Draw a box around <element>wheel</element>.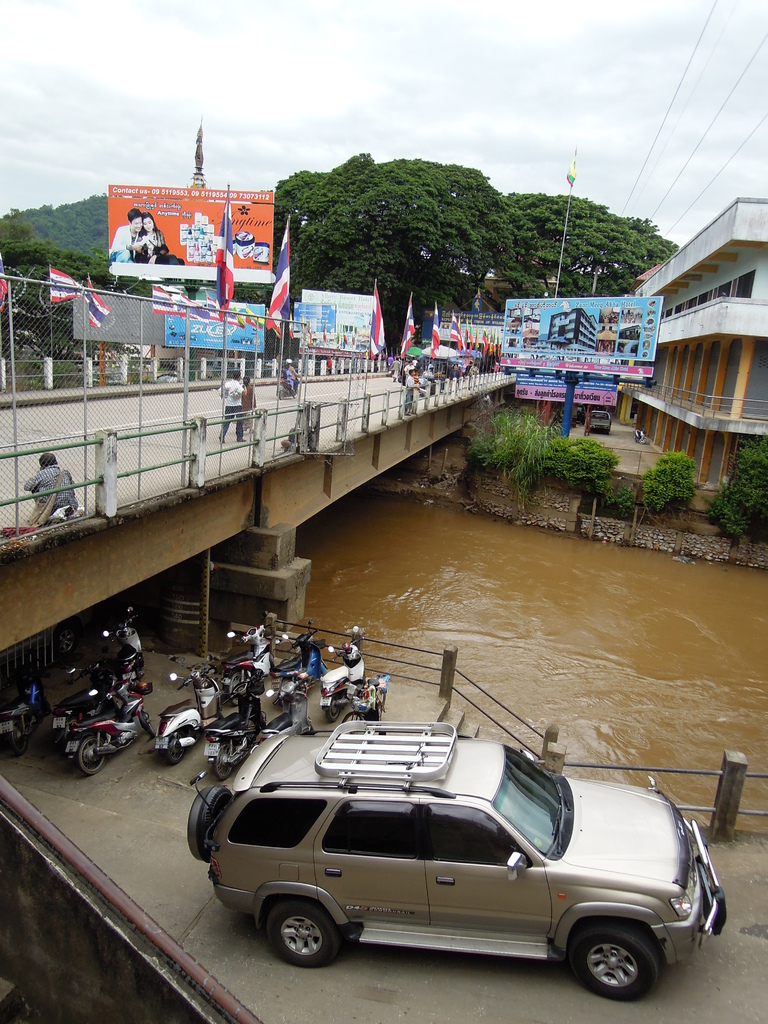
bbox=[11, 723, 25, 756].
